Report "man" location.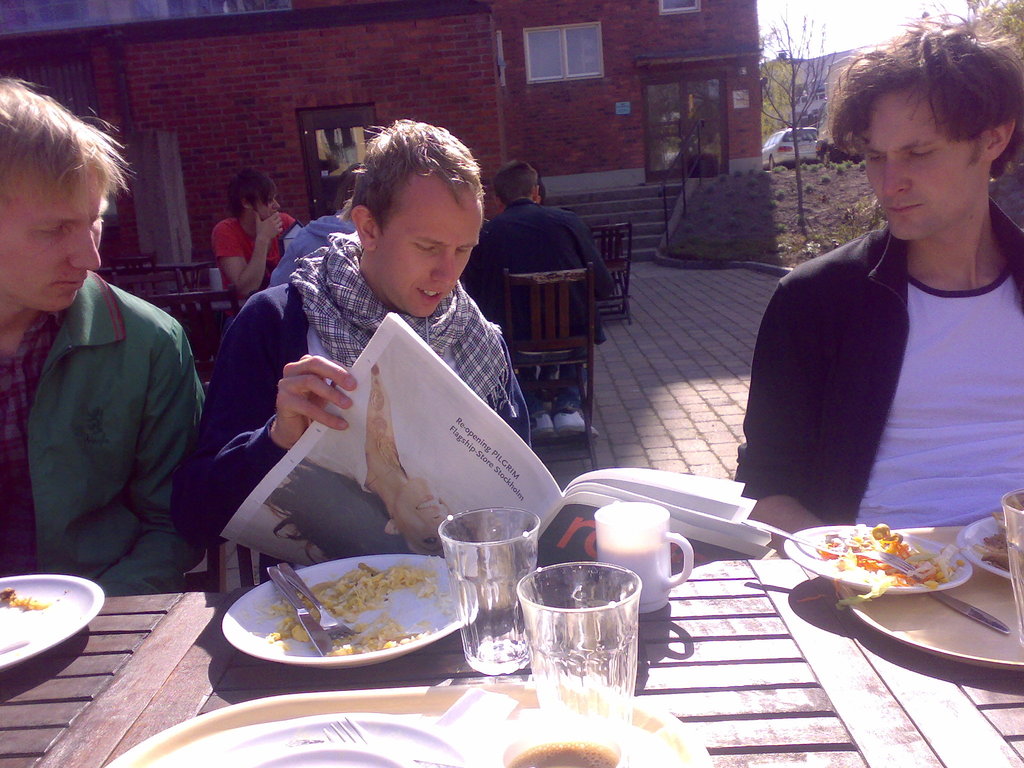
Report: select_region(211, 167, 302, 315).
